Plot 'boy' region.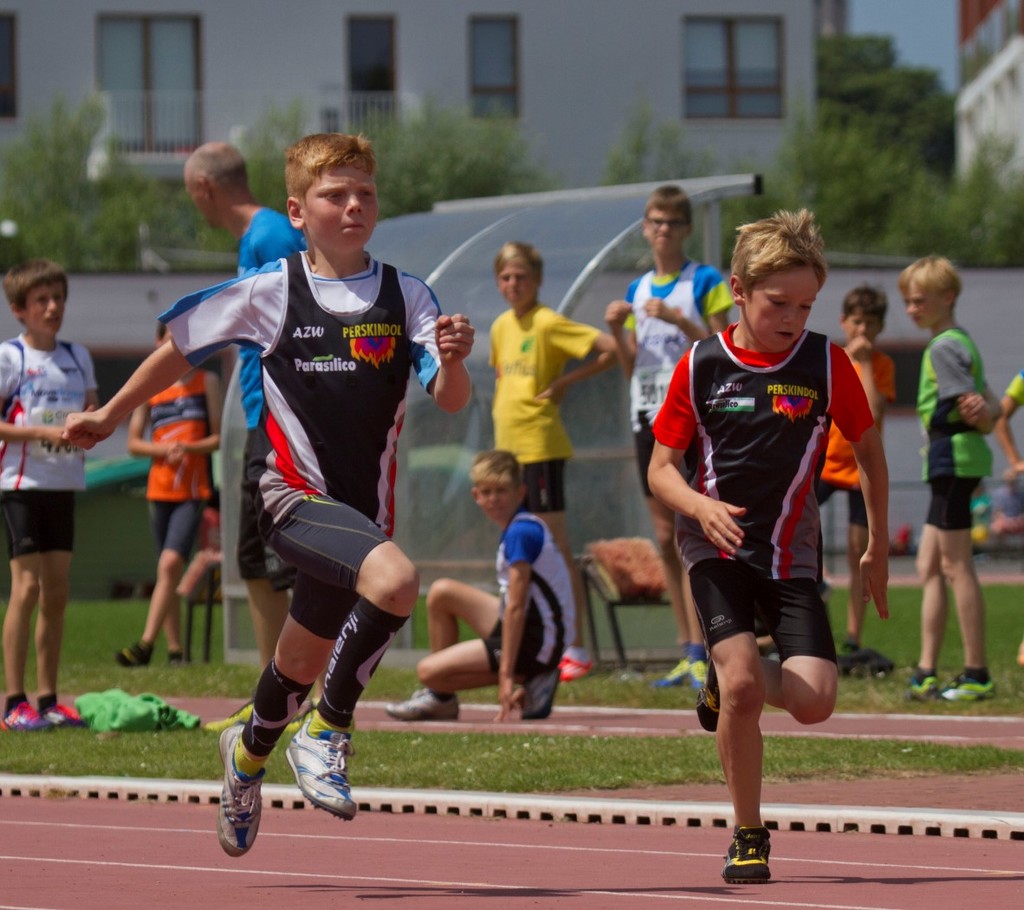
Plotted at x1=645, y1=207, x2=890, y2=885.
